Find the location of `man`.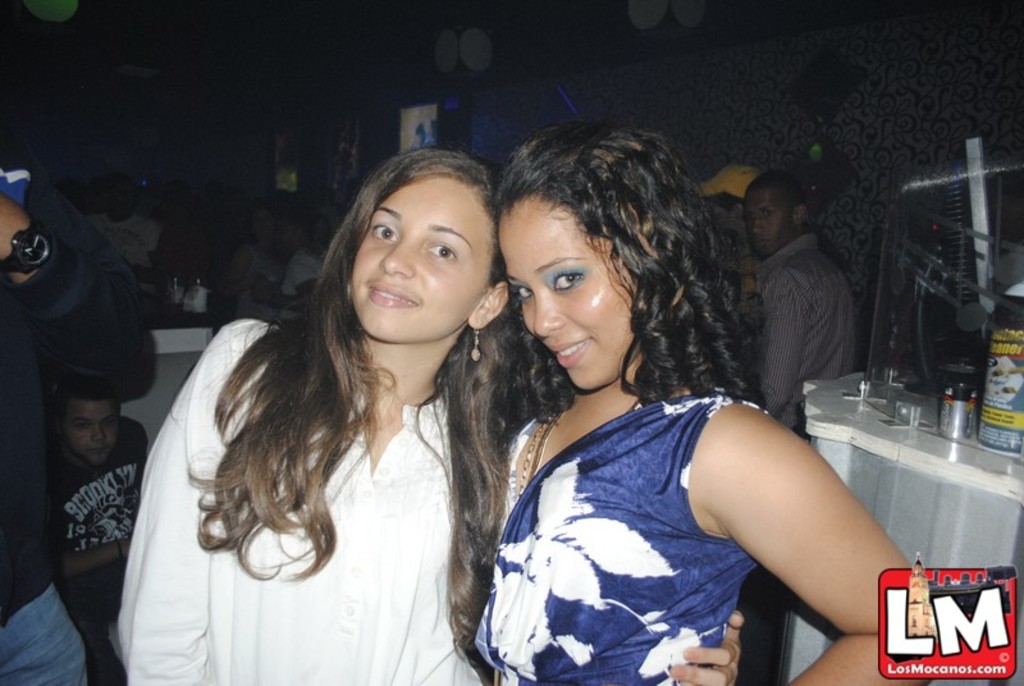
Location: BBox(55, 371, 152, 685).
